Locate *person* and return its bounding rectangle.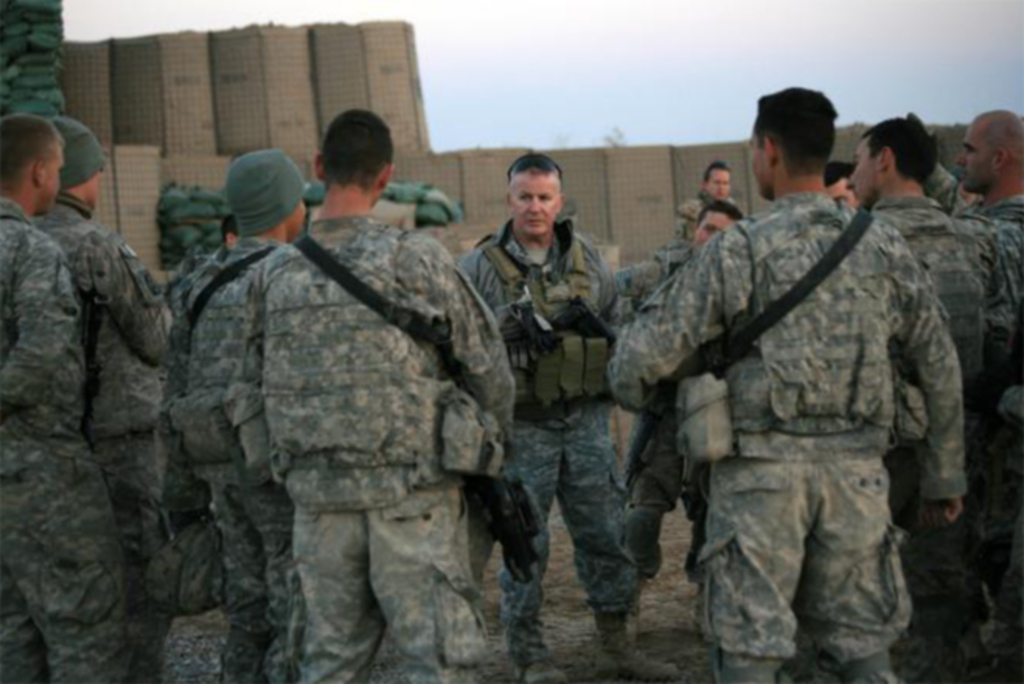
[960, 106, 1022, 682].
